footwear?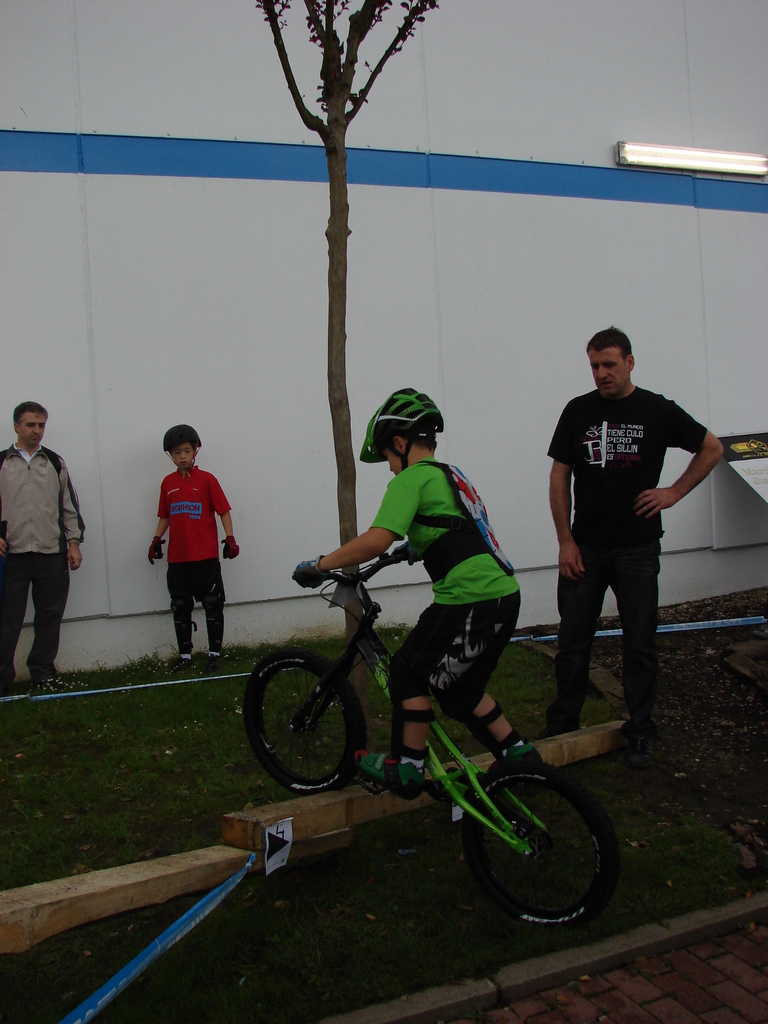
x1=203, y1=652, x2=222, y2=674
